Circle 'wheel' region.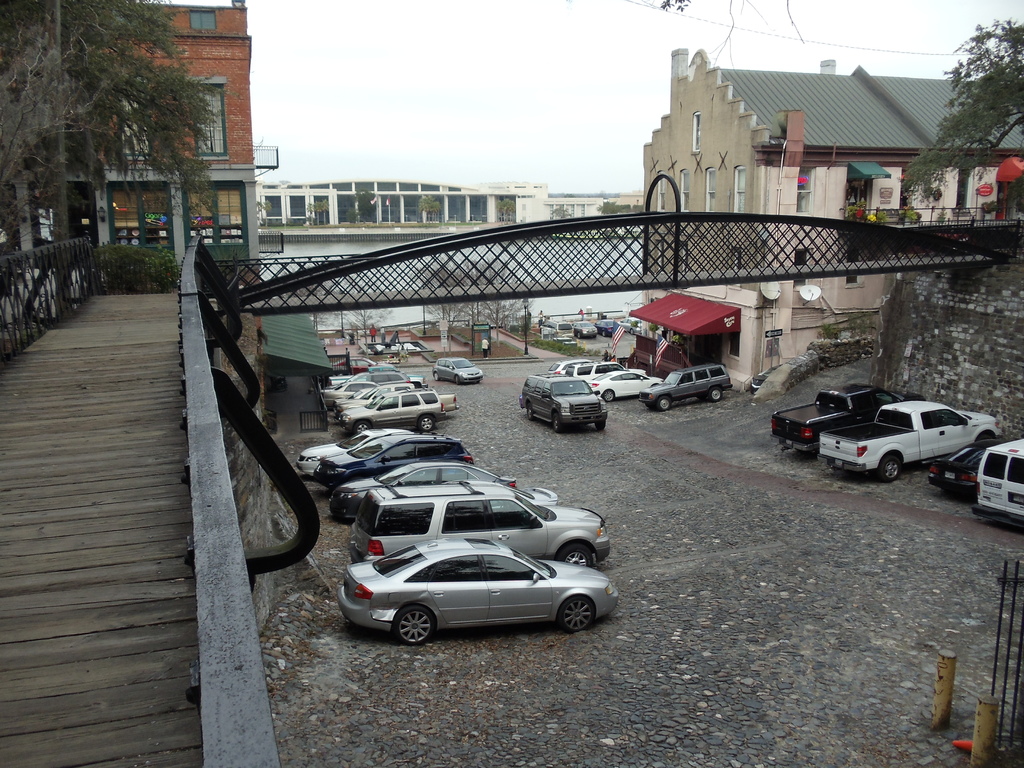
Region: BBox(552, 419, 562, 430).
